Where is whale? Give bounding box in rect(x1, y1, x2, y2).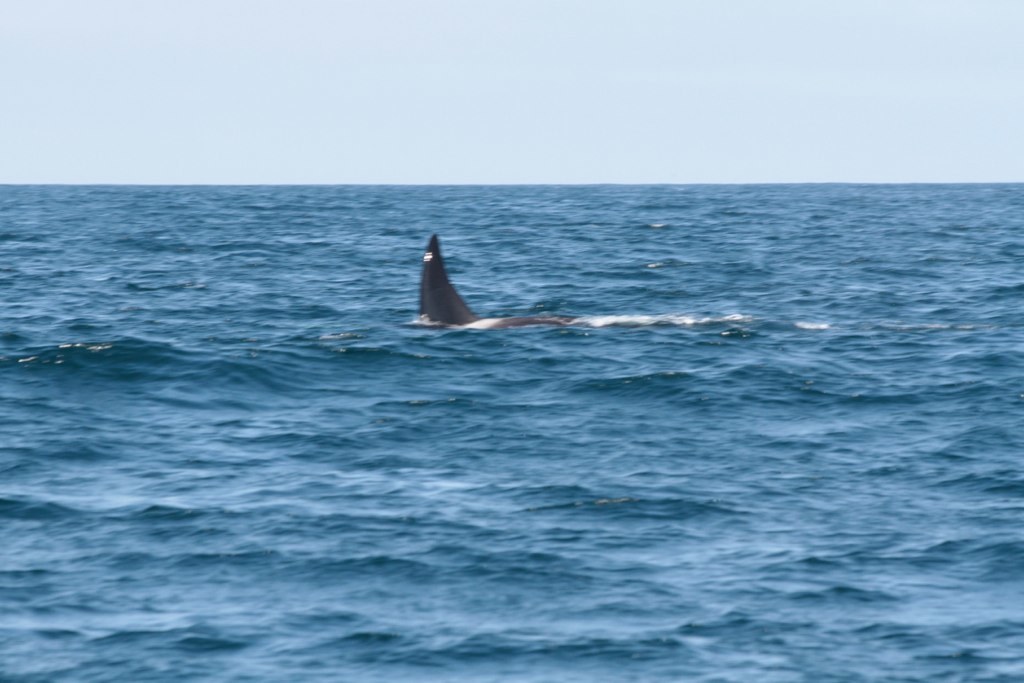
rect(408, 229, 594, 341).
